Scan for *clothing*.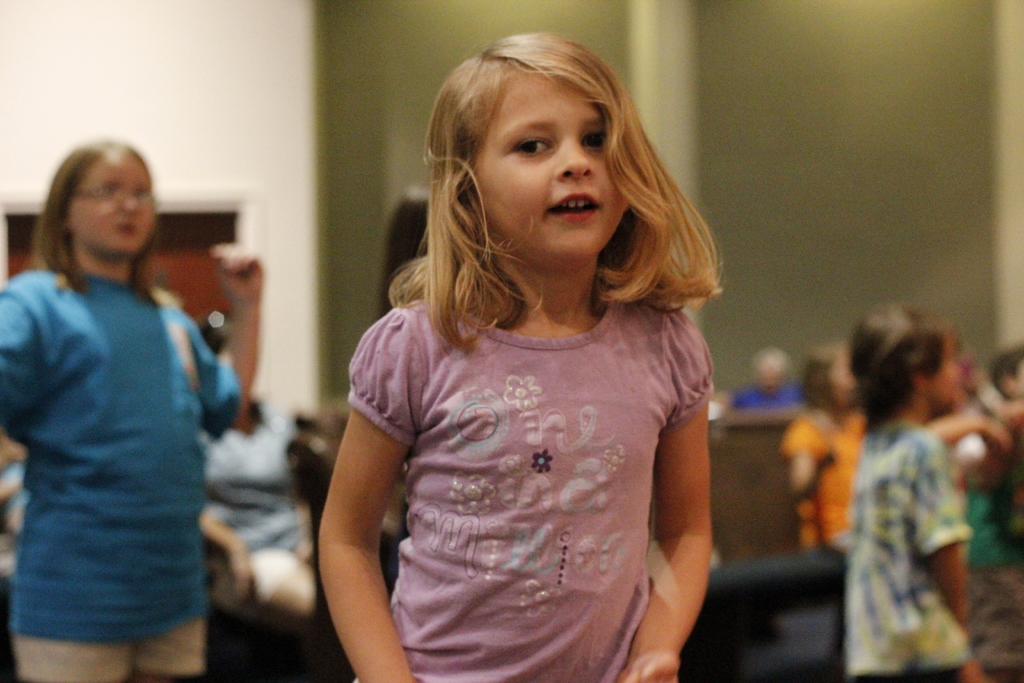
Scan result: [735, 385, 806, 406].
